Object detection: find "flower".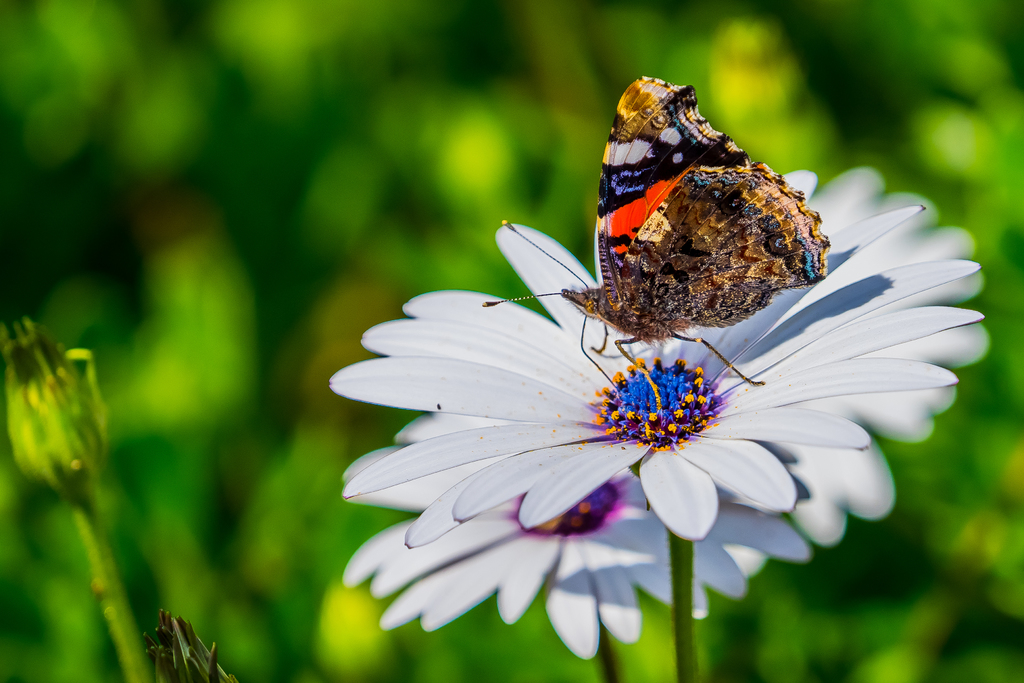
bbox(262, 147, 1010, 666).
